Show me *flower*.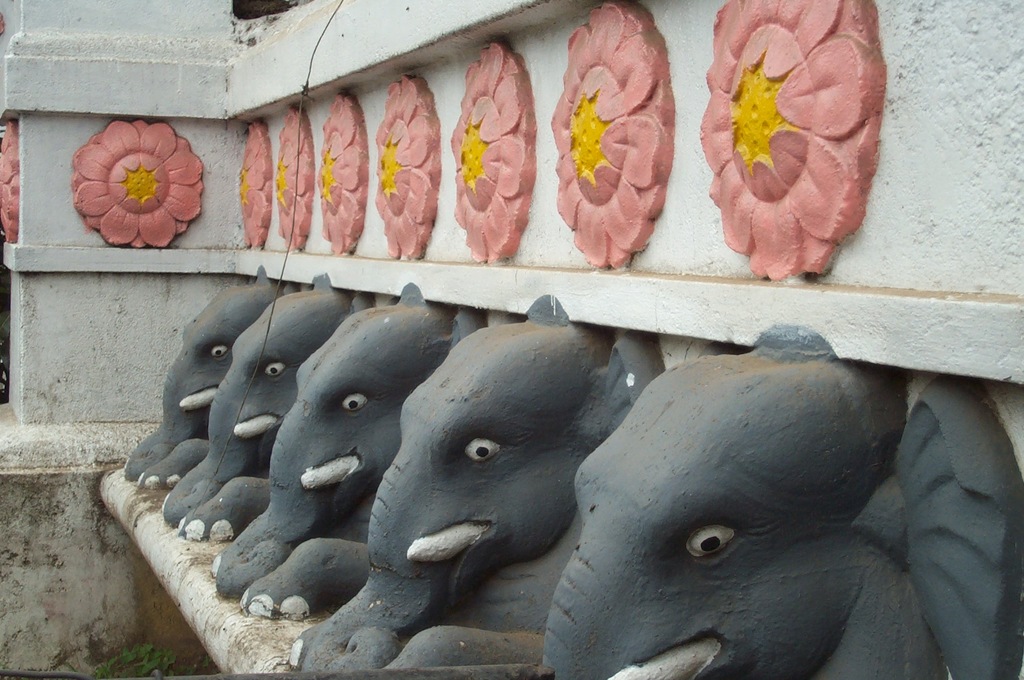
*flower* is here: box(709, 0, 869, 280).
